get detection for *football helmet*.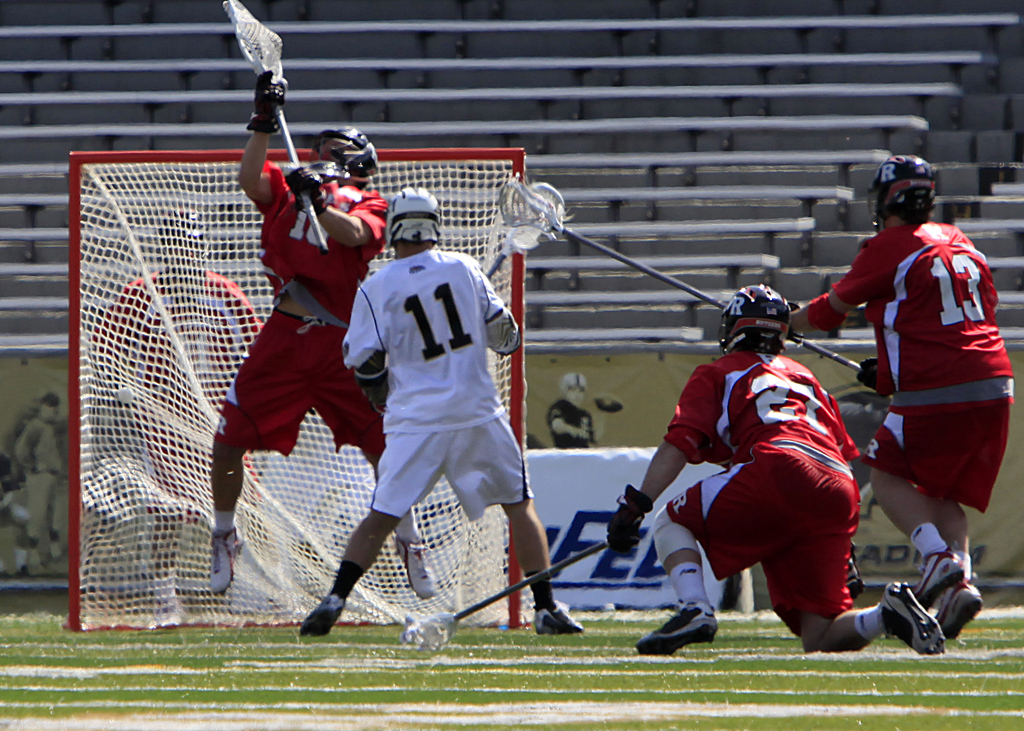
Detection: bbox=(381, 184, 452, 250).
